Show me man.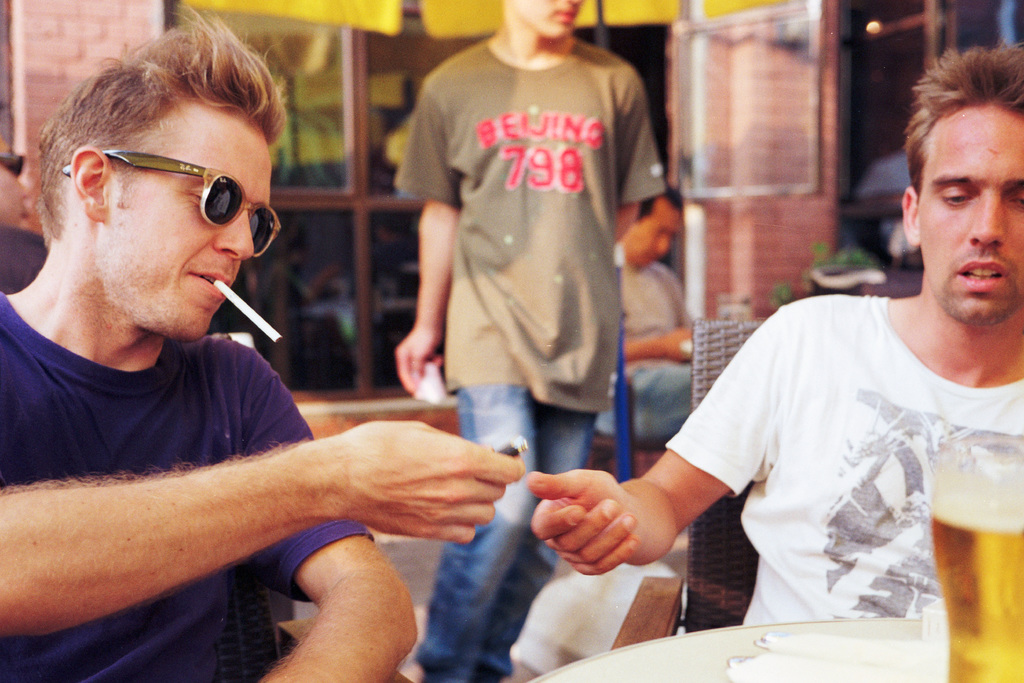
man is here: BBox(0, 54, 515, 663).
